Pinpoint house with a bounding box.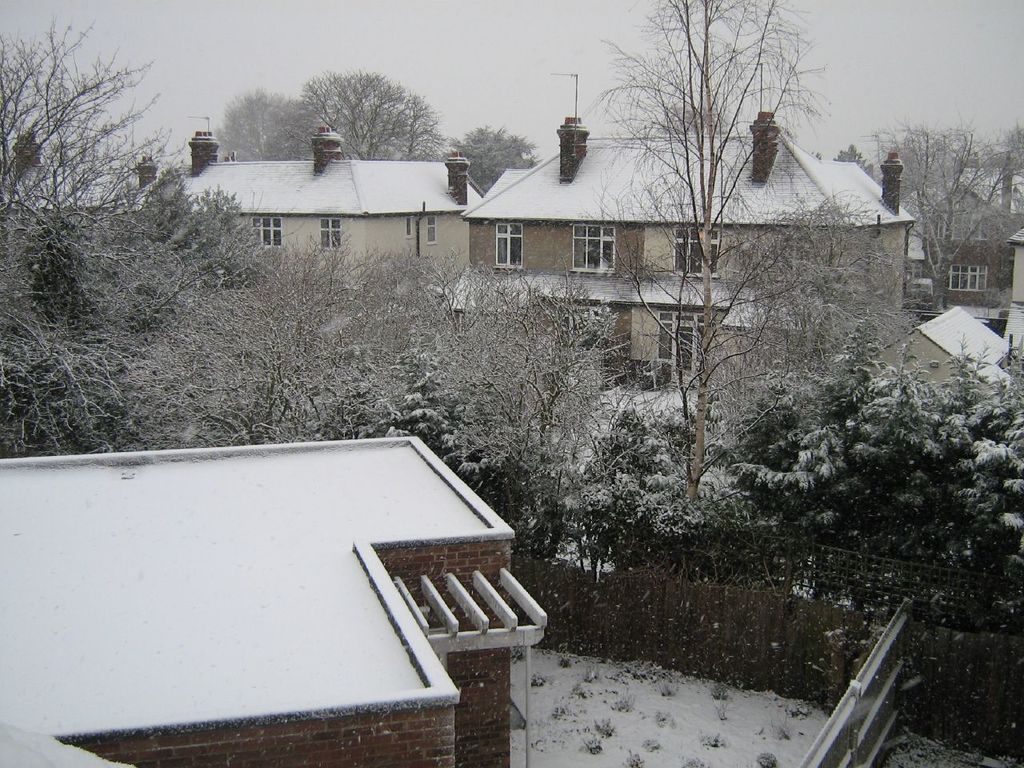
0:428:547:767.
